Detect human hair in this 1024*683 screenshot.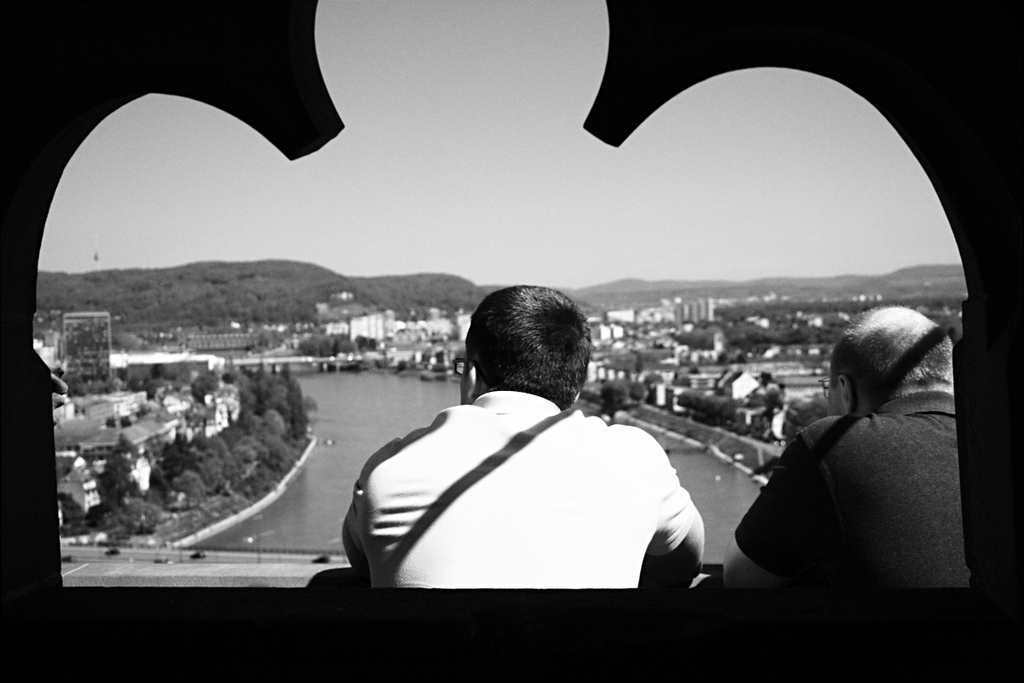
Detection: crop(464, 289, 598, 408).
